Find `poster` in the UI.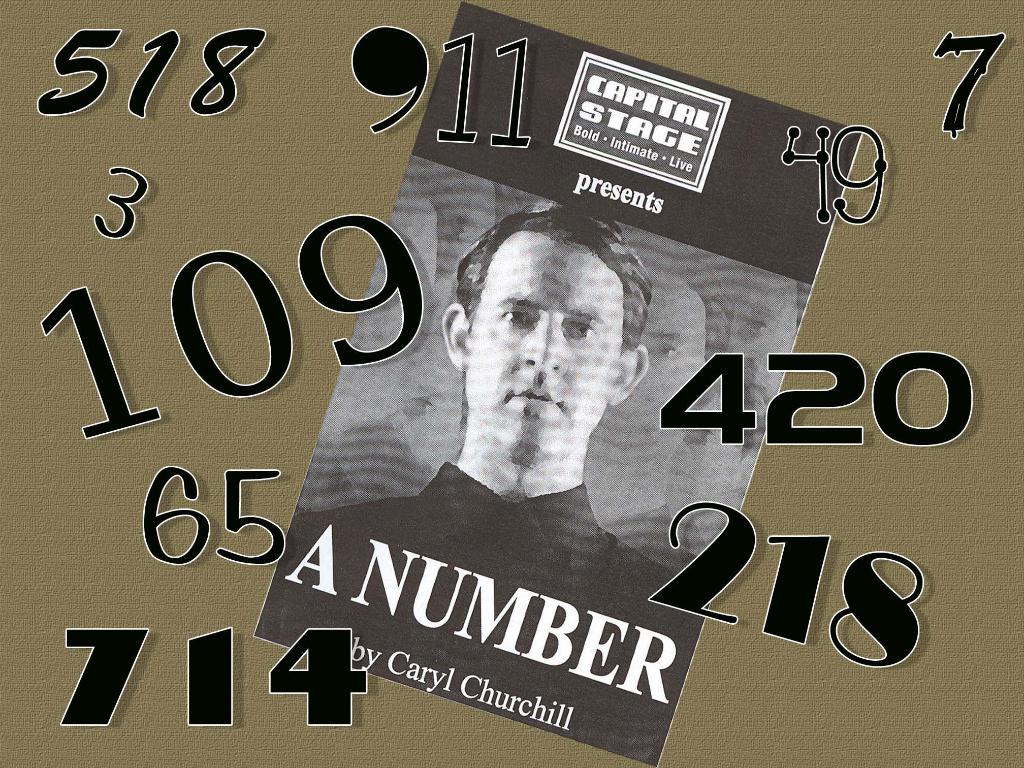
UI element at <region>252, 1, 860, 767</region>.
